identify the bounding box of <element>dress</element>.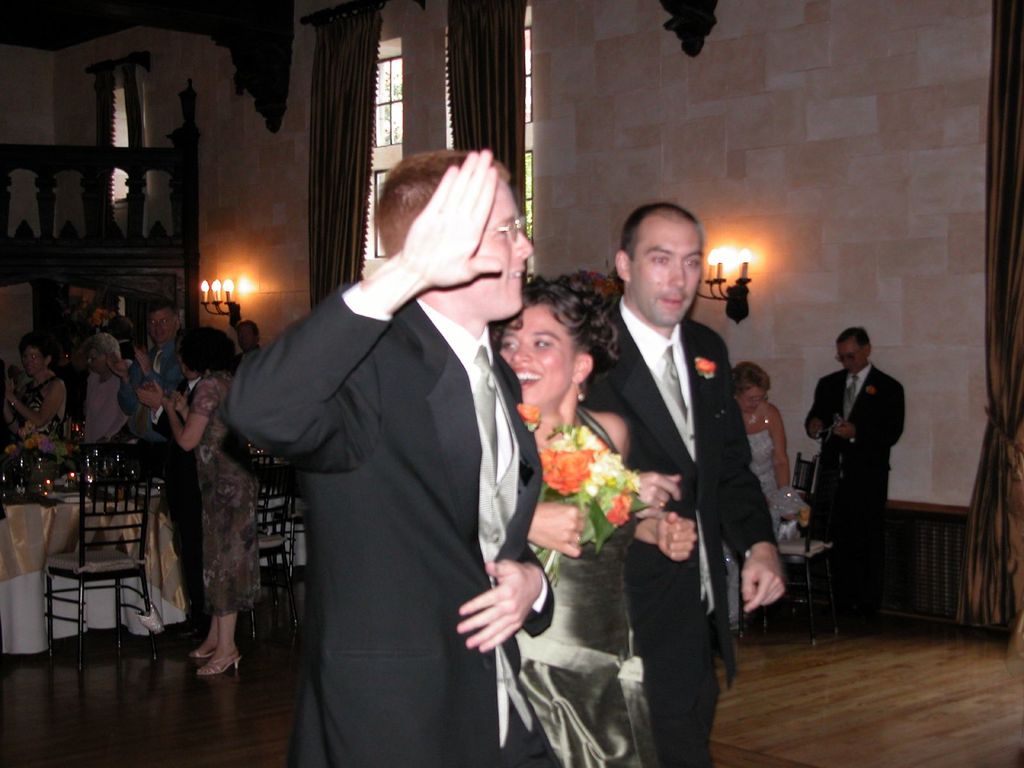
x1=745, y1=406, x2=783, y2=541.
